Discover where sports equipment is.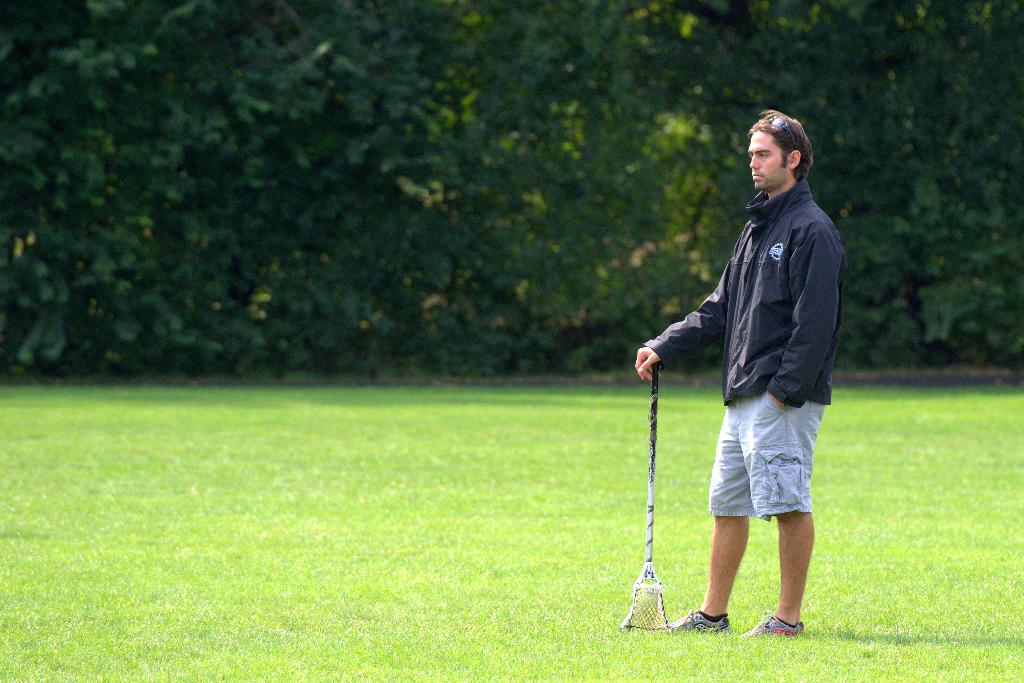
Discovered at (622, 363, 676, 632).
